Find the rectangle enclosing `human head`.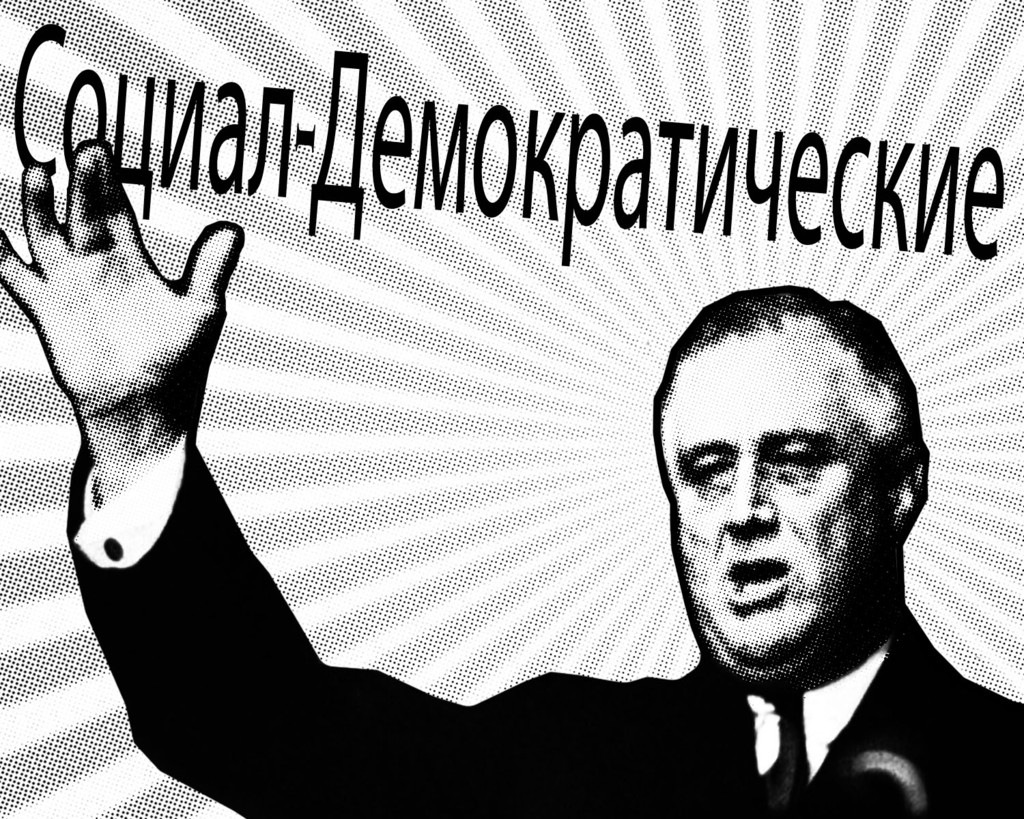
region(652, 300, 924, 644).
